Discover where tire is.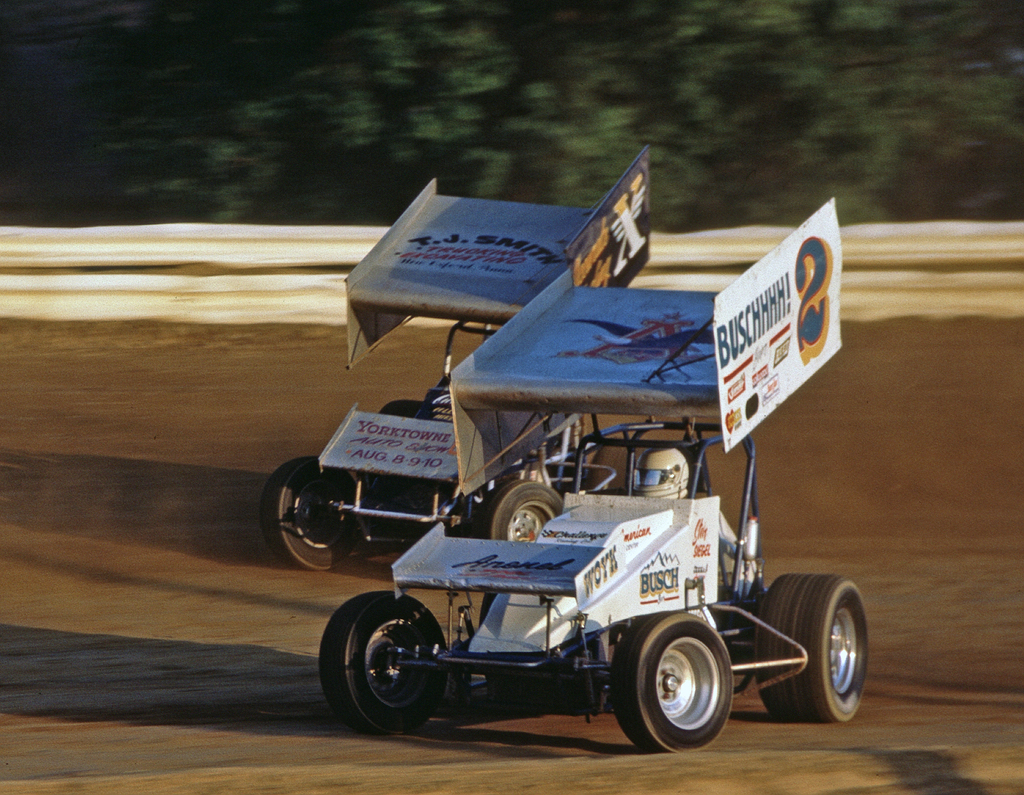
Discovered at <bbox>482, 481, 565, 544</bbox>.
